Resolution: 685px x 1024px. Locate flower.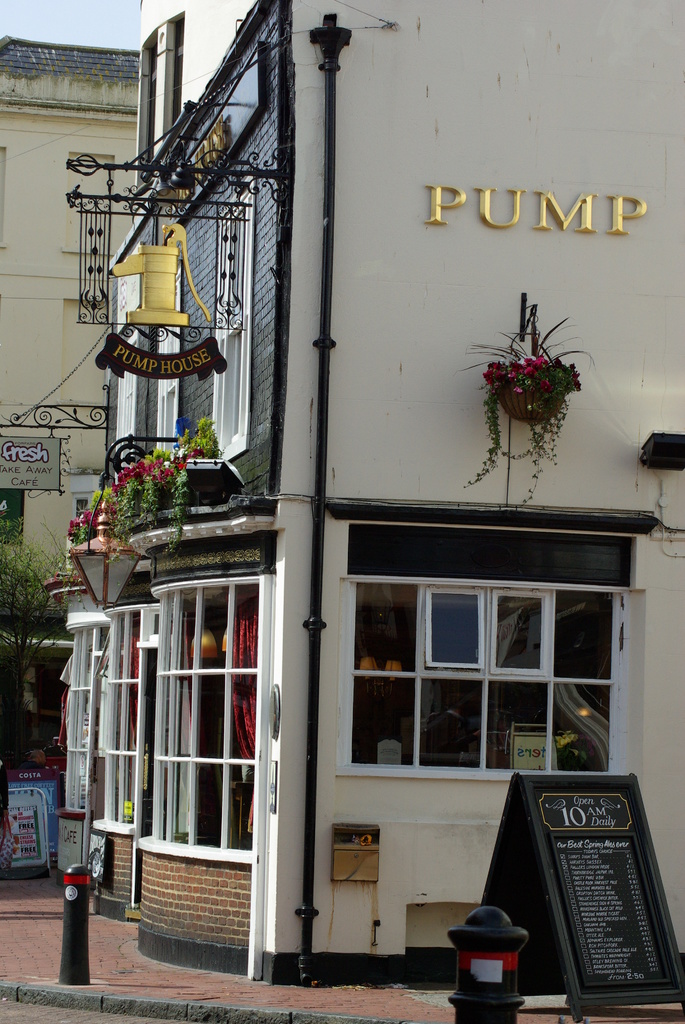
{"left": 519, "top": 368, "right": 530, "bottom": 376}.
